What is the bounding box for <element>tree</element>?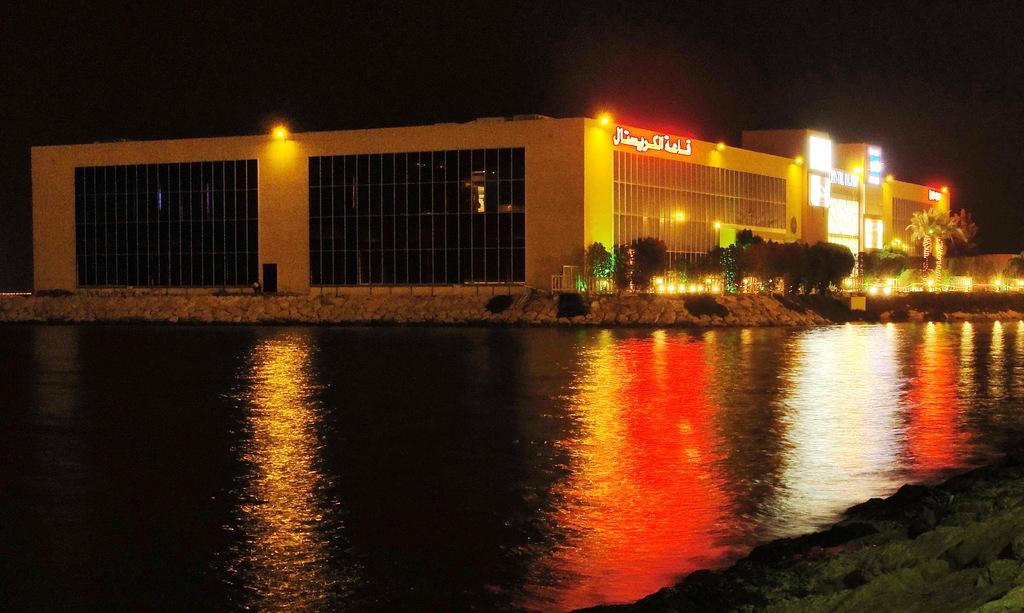
(585,237,614,296).
